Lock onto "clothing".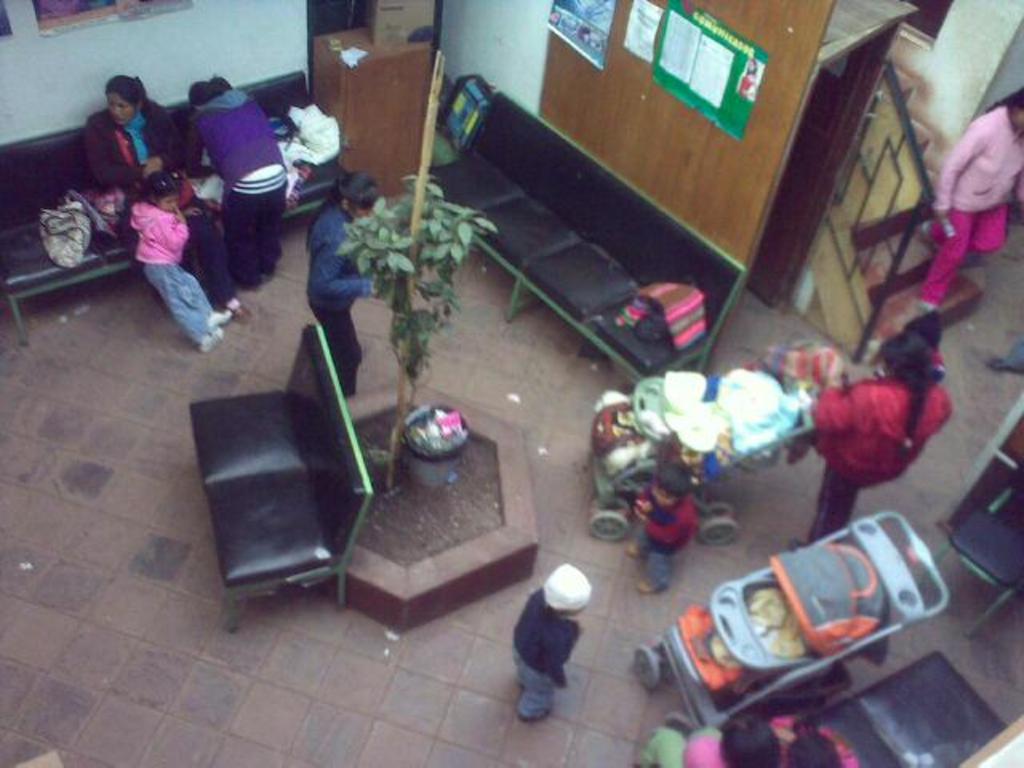
Locked: Rect(136, 202, 221, 347).
